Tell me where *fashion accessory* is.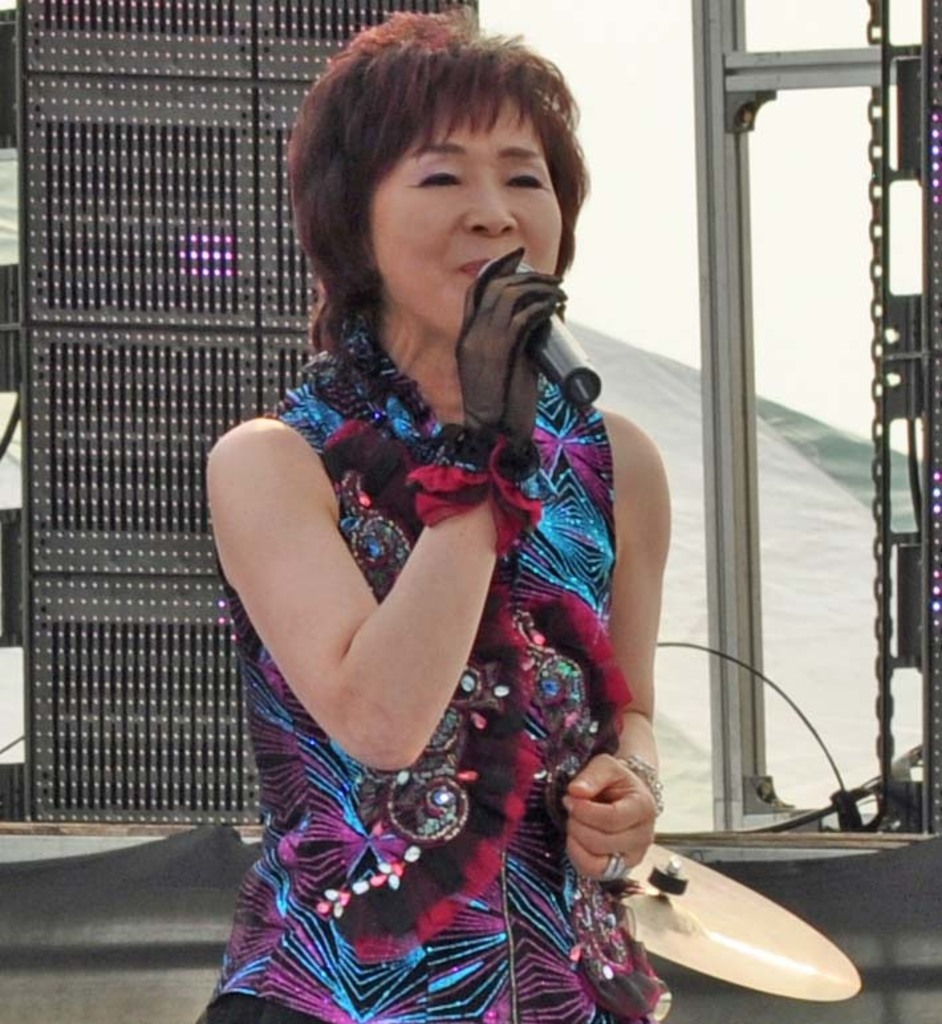
*fashion accessory* is at l=600, t=853, r=626, b=889.
